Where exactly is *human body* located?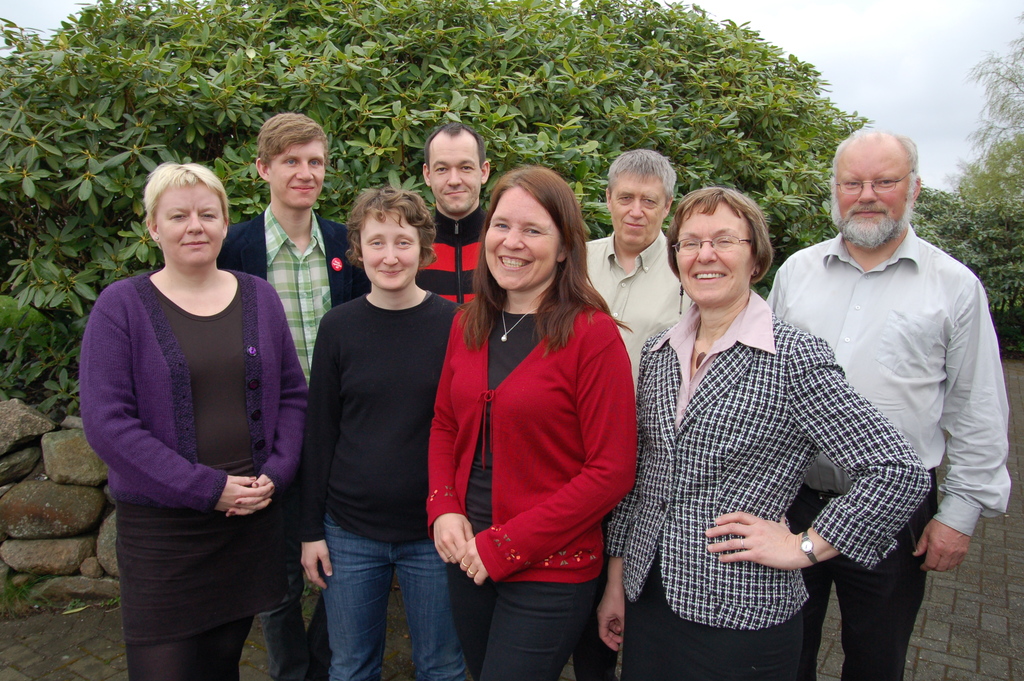
Its bounding box is 220,111,369,413.
